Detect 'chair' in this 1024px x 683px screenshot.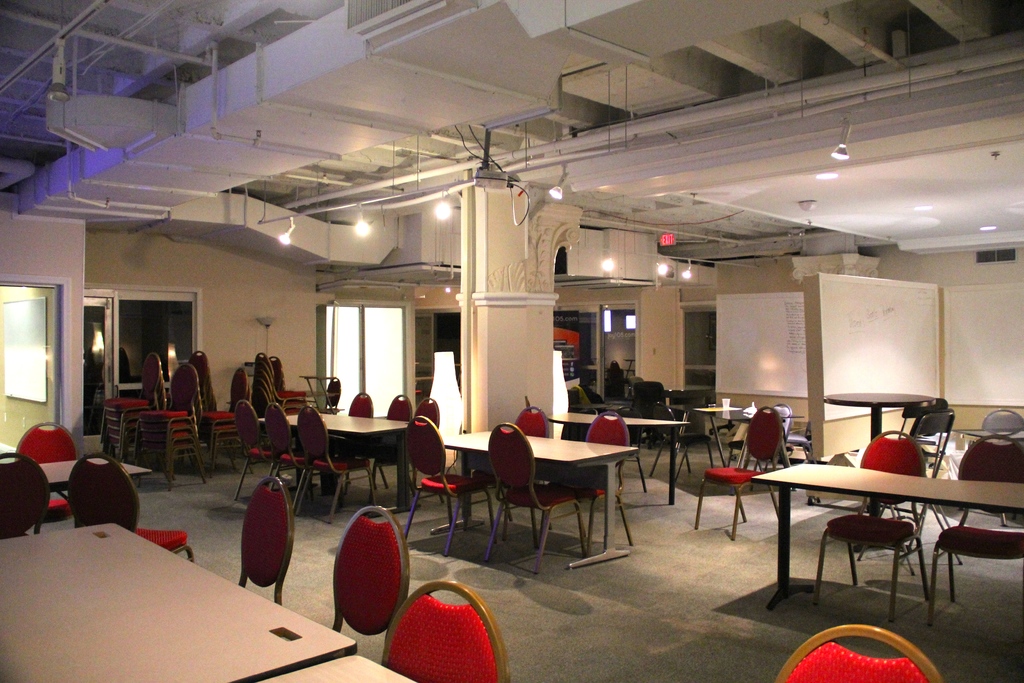
Detection: rect(399, 418, 503, 561).
